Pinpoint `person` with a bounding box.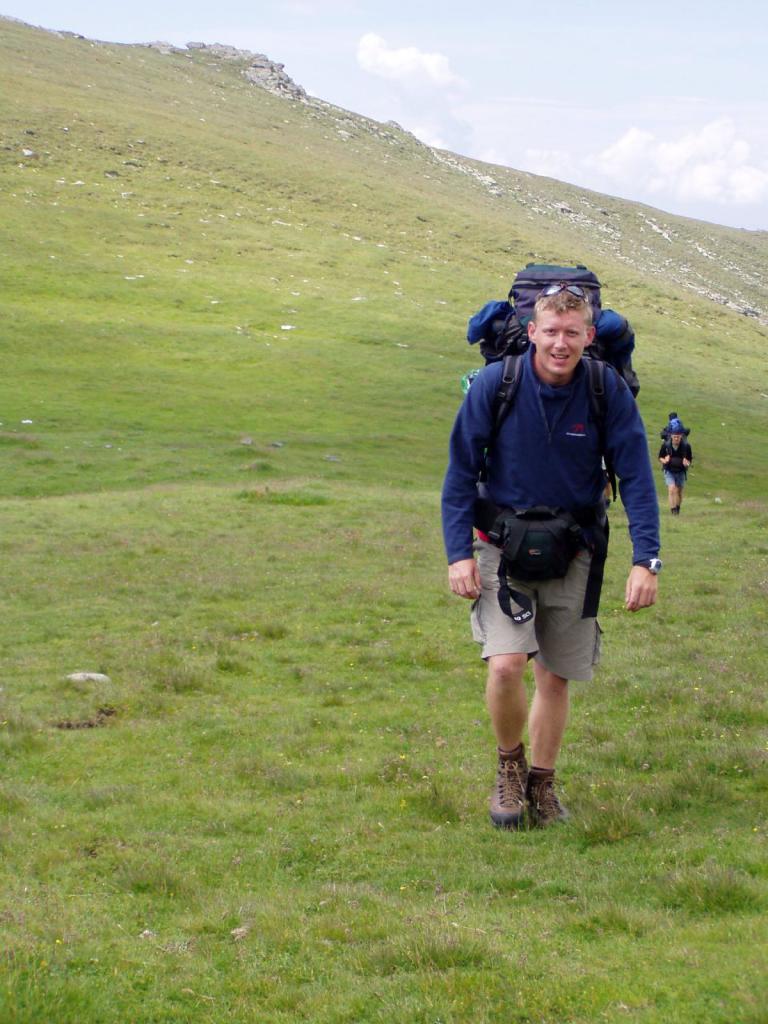
[658, 425, 691, 514].
